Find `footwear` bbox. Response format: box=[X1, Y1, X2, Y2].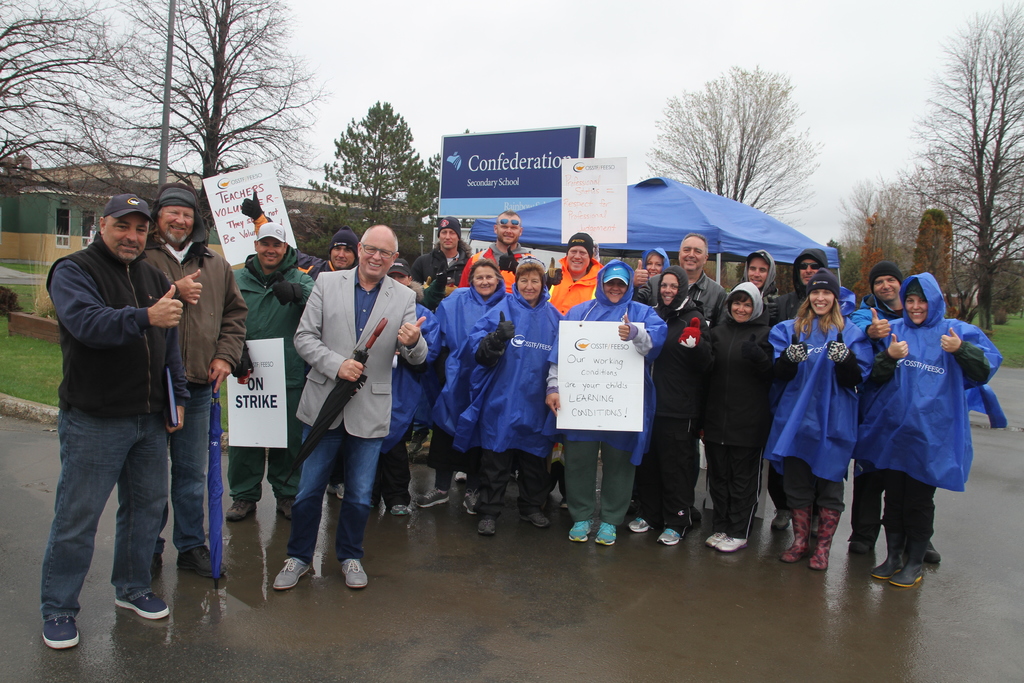
box=[342, 558, 367, 587].
